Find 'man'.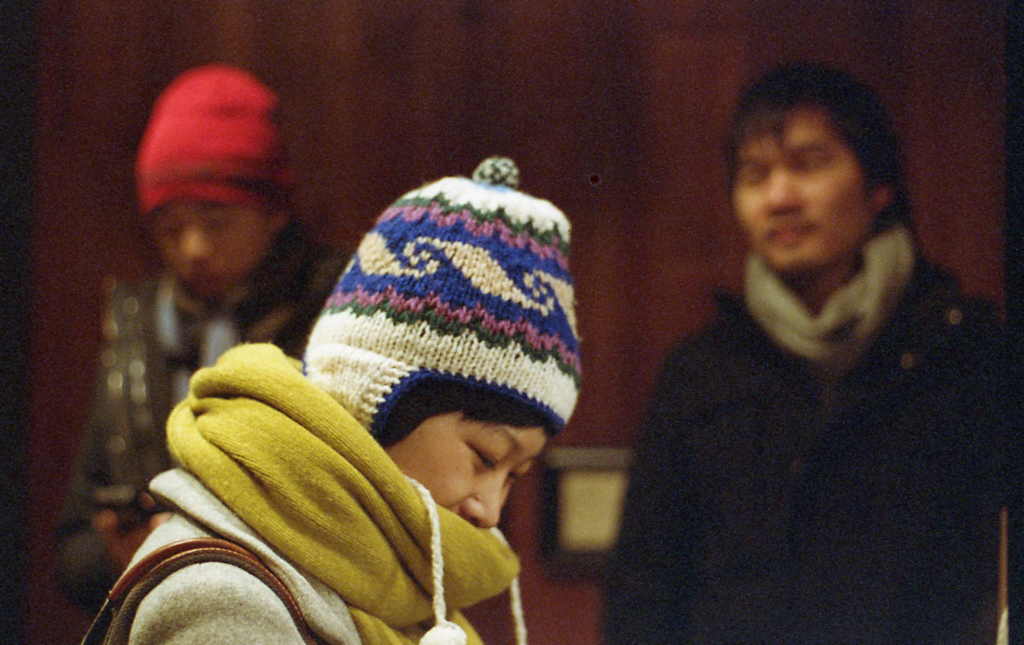
detection(601, 60, 1023, 644).
